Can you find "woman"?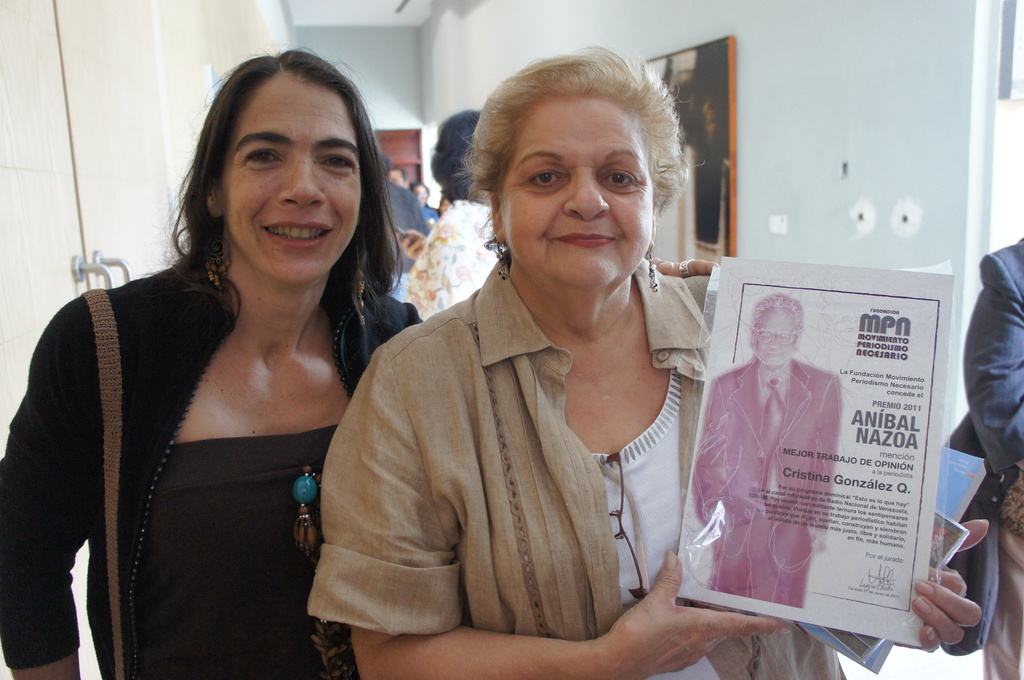
Yes, bounding box: 319, 42, 993, 679.
